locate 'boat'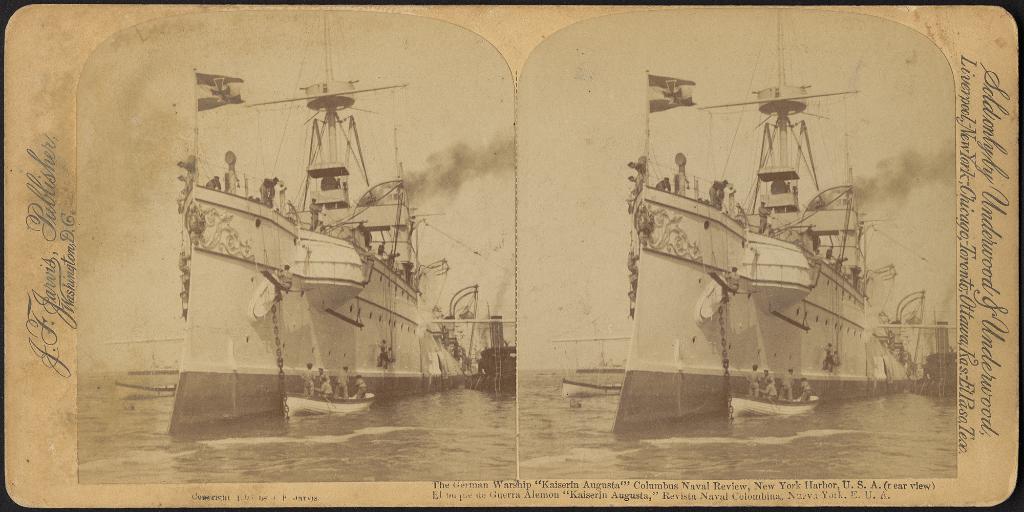
select_region(609, 12, 934, 436)
